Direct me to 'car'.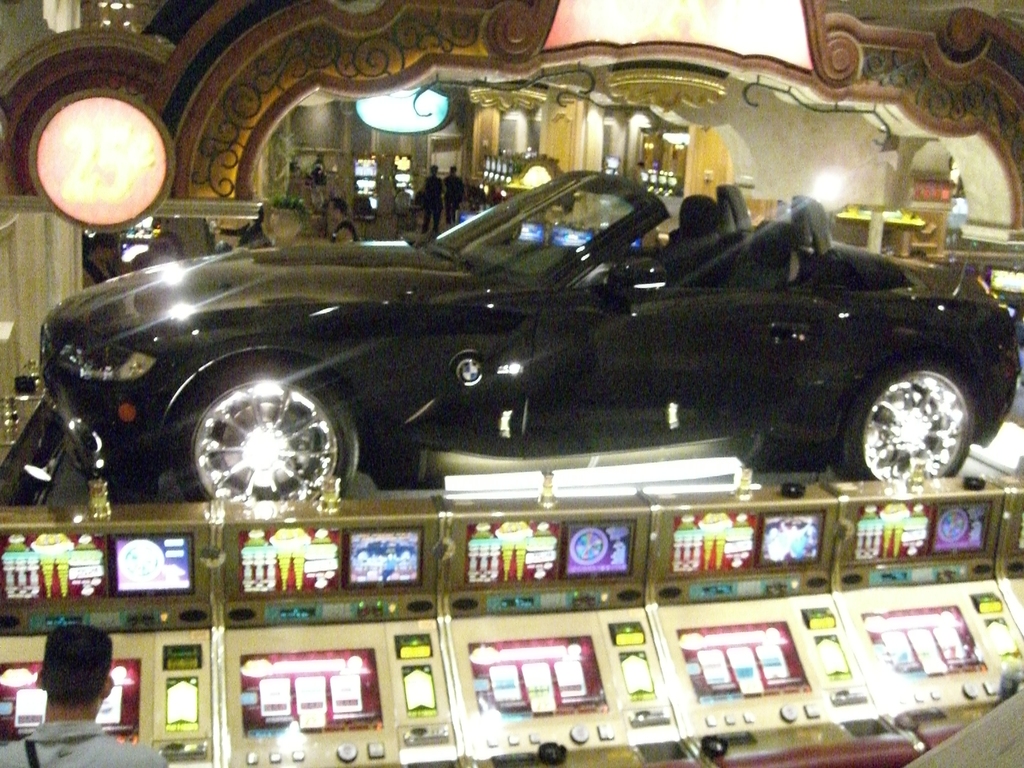
Direction: (left=47, top=168, right=1020, bottom=509).
